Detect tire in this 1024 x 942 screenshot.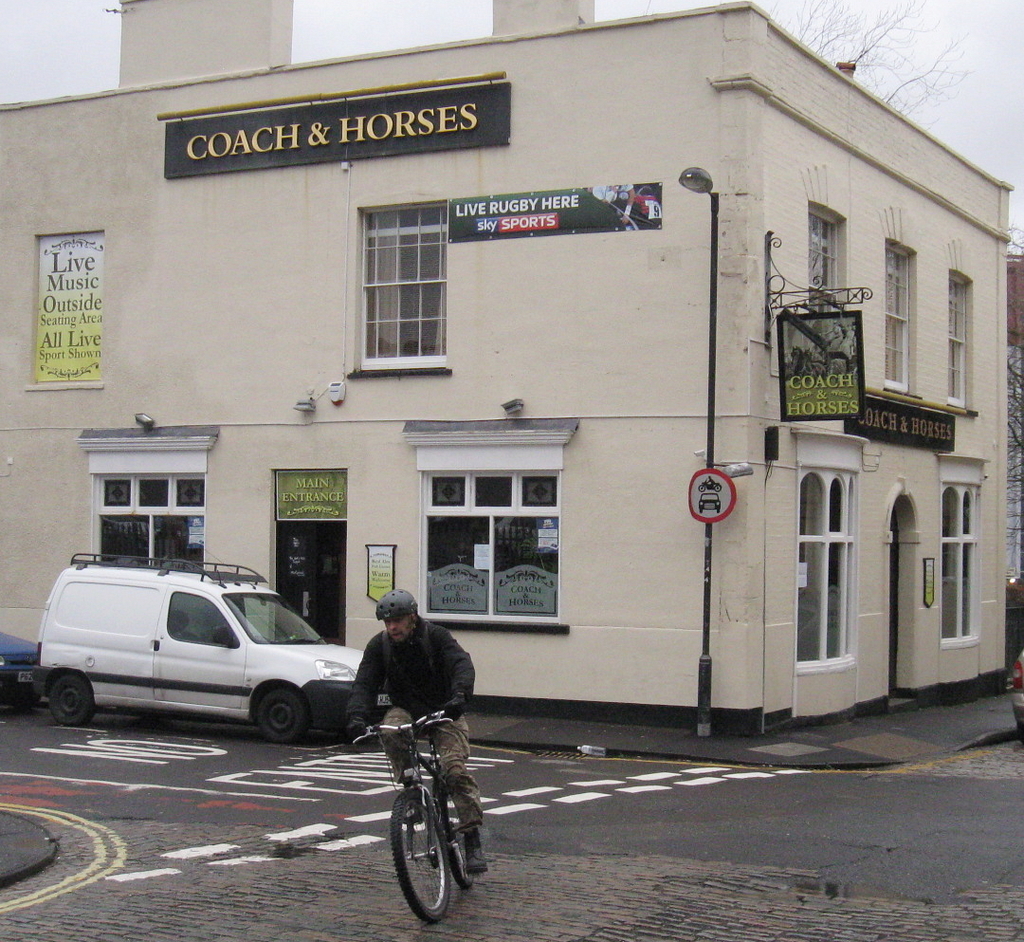
Detection: bbox(384, 777, 454, 926).
